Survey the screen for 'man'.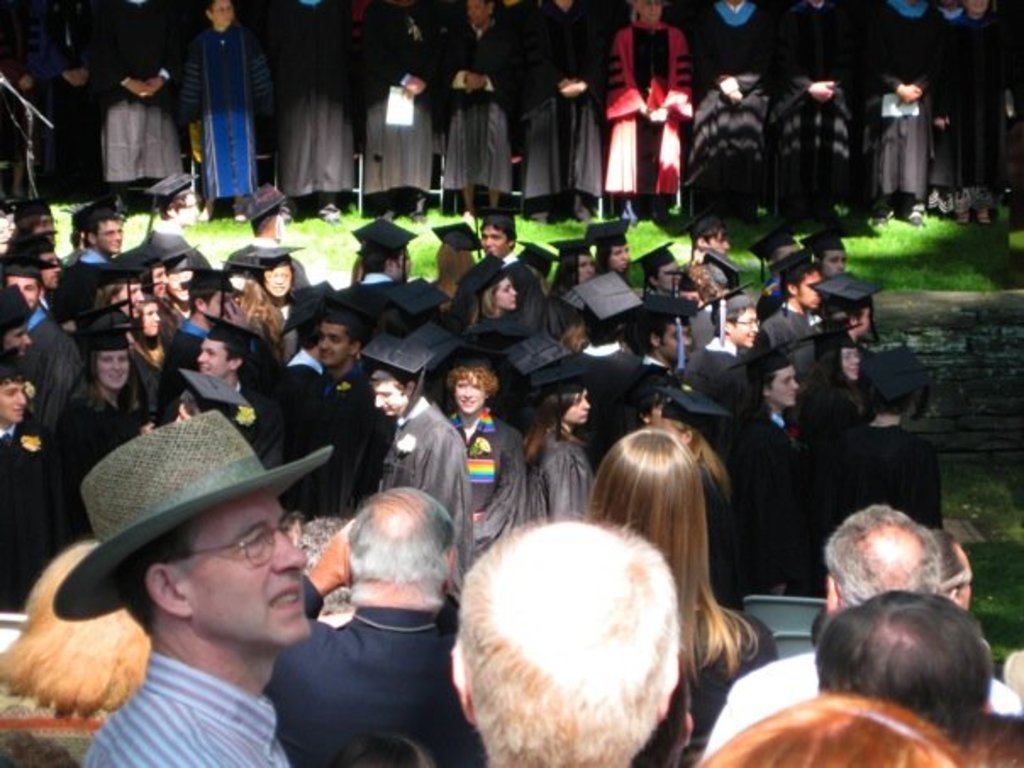
Survey found: 449:512:675:766.
